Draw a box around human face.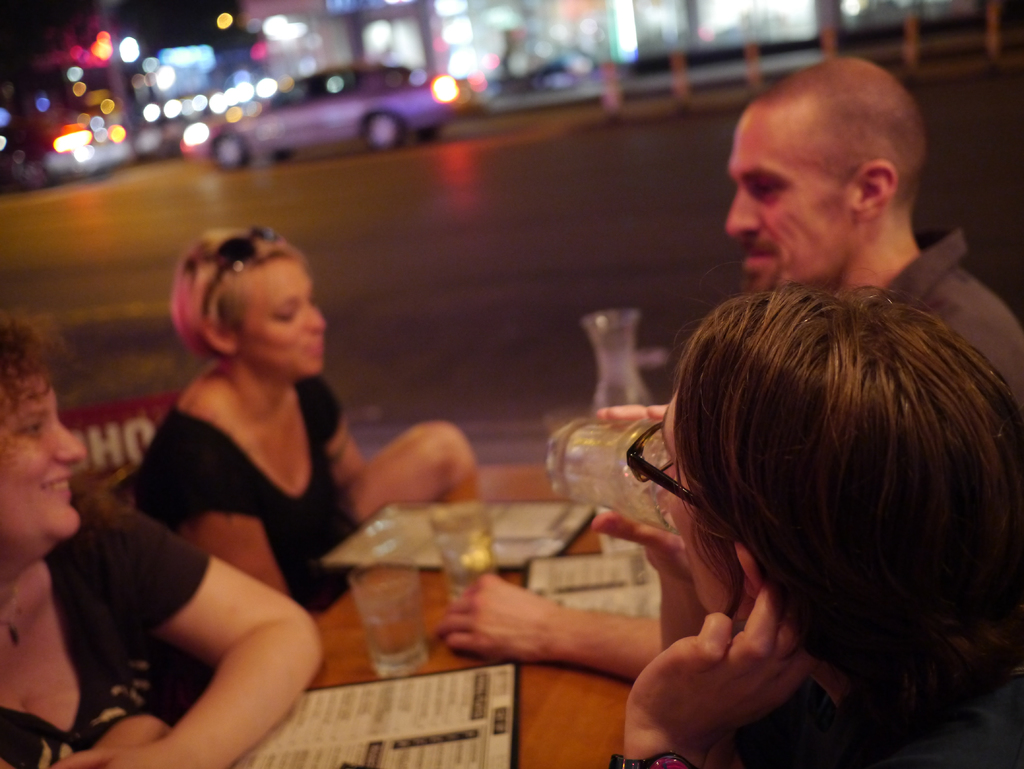
crop(236, 257, 326, 371).
